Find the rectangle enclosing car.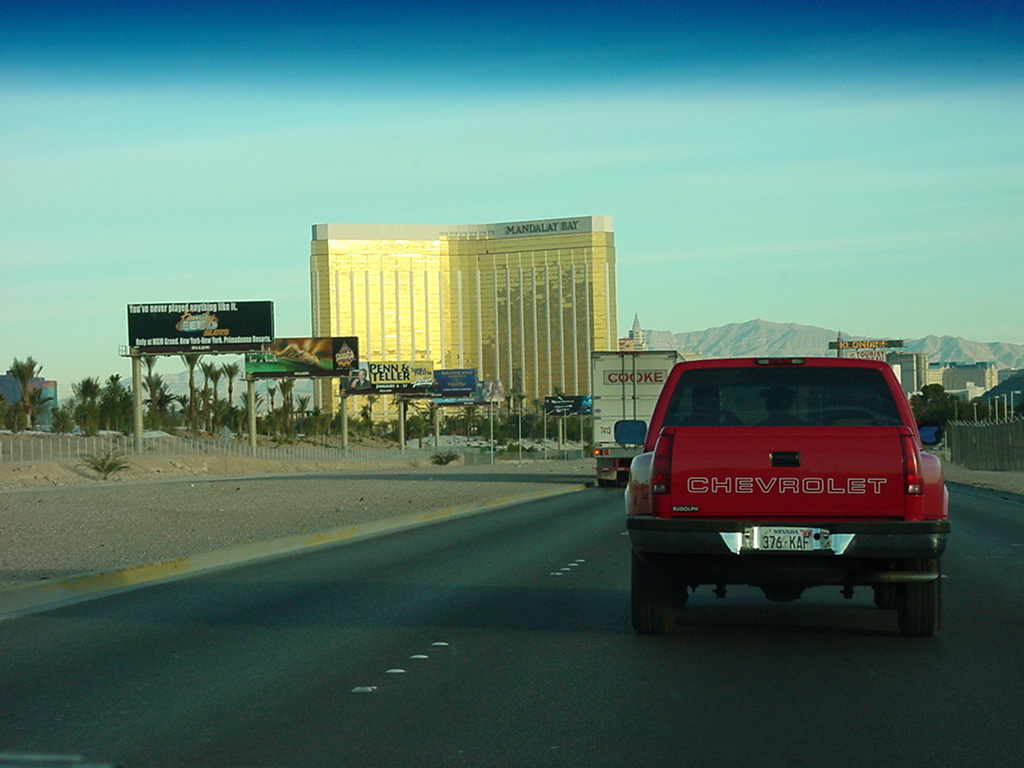
[611,352,942,630].
